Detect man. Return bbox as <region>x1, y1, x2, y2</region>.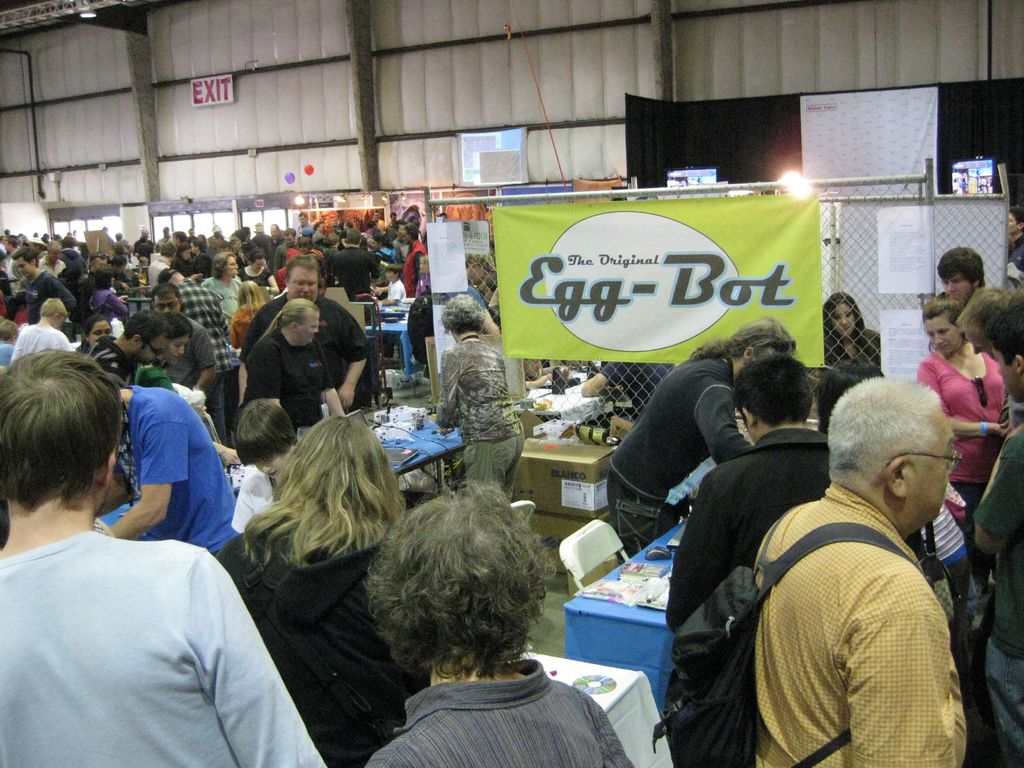
<region>189, 227, 197, 234</region>.
